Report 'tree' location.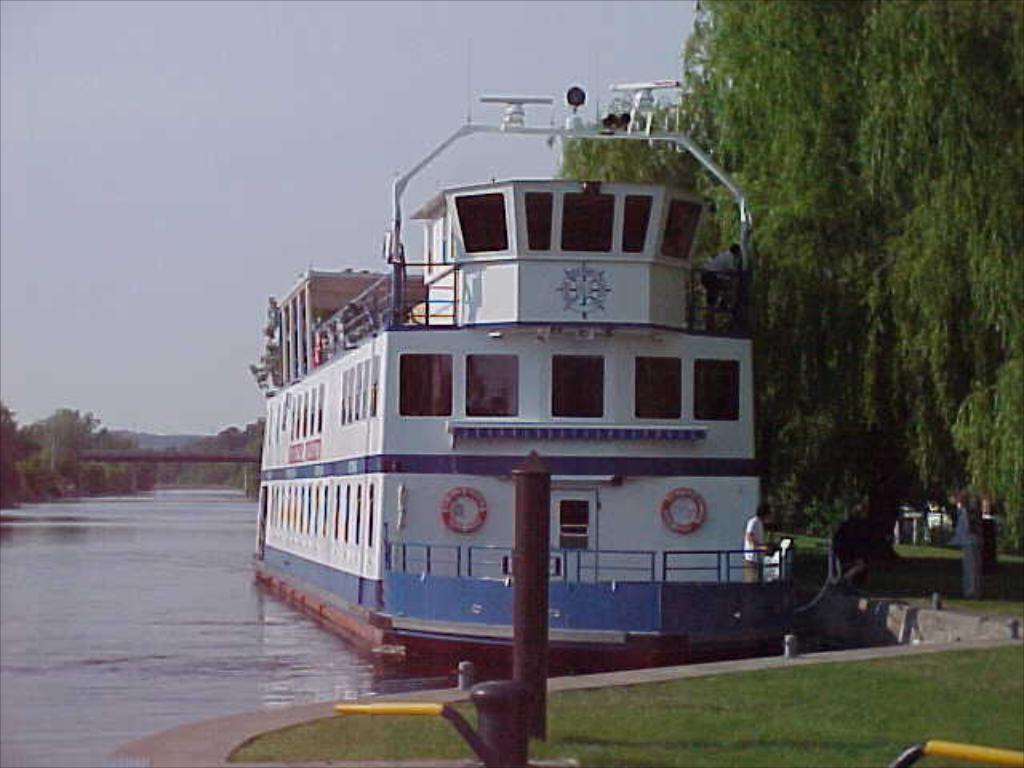
Report: rect(664, 0, 1022, 595).
